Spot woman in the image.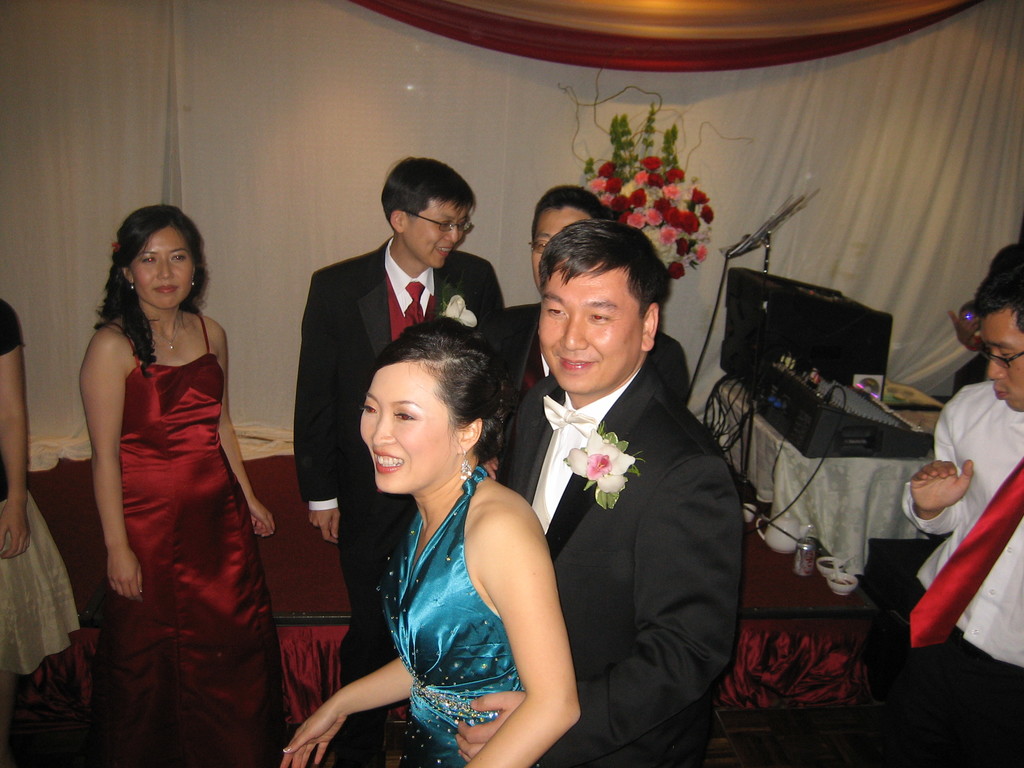
woman found at region(75, 205, 278, 767).
